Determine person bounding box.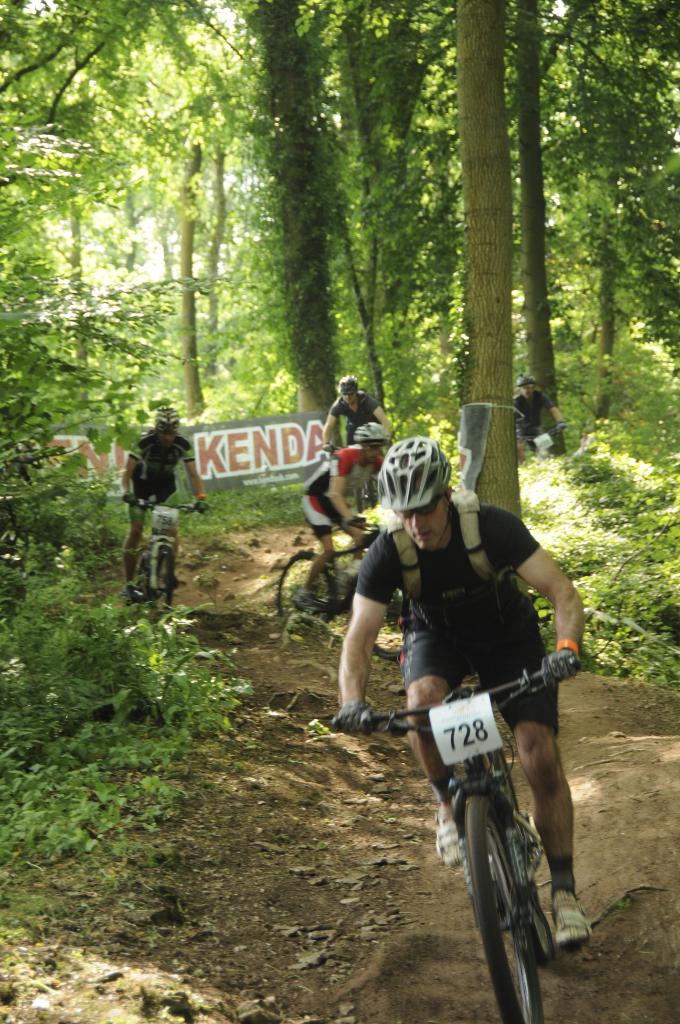
Determined: [left=315, top=371, right=399, bottom=475].
